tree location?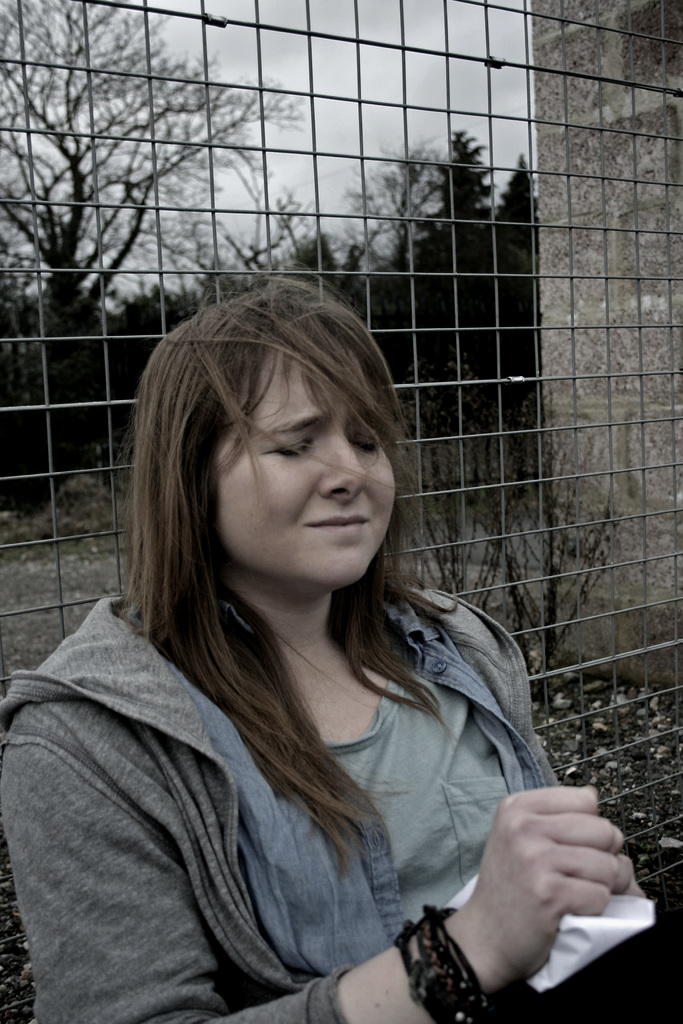
region(5, 19, 259, 366)
